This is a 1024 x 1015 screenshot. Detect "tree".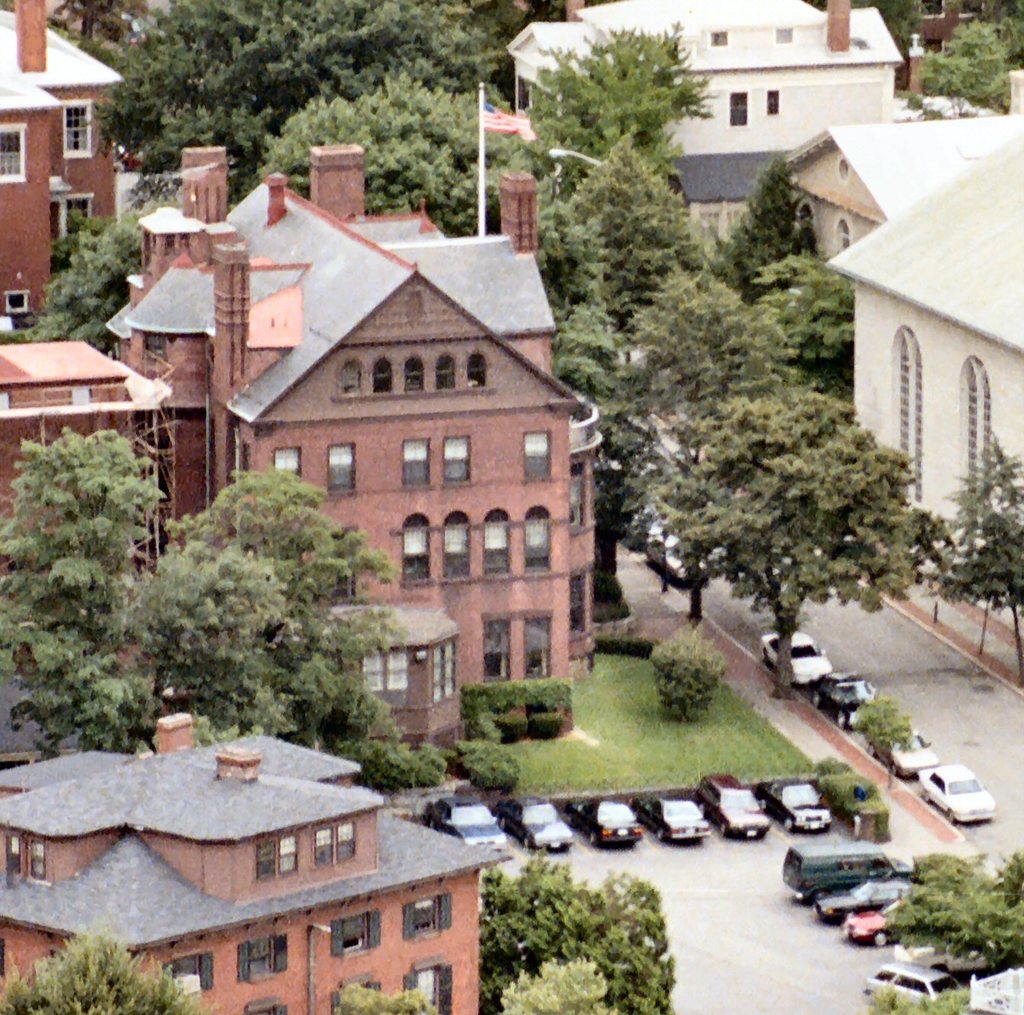
select_region(125, 465, 400, 751).
